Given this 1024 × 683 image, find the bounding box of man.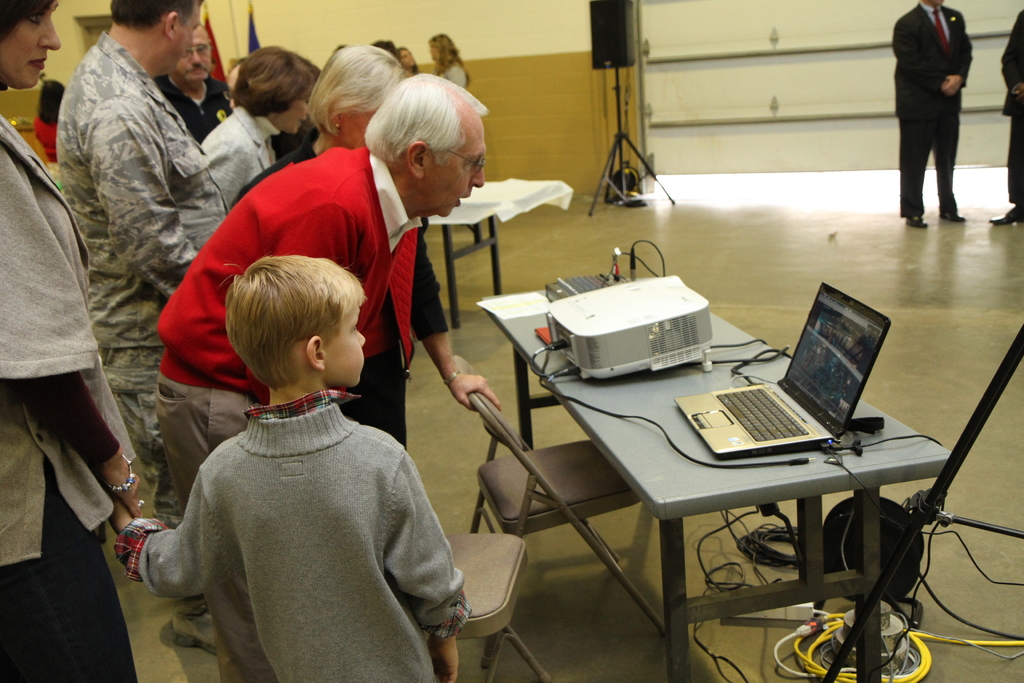
BBox(147, 69, 499, 682).
